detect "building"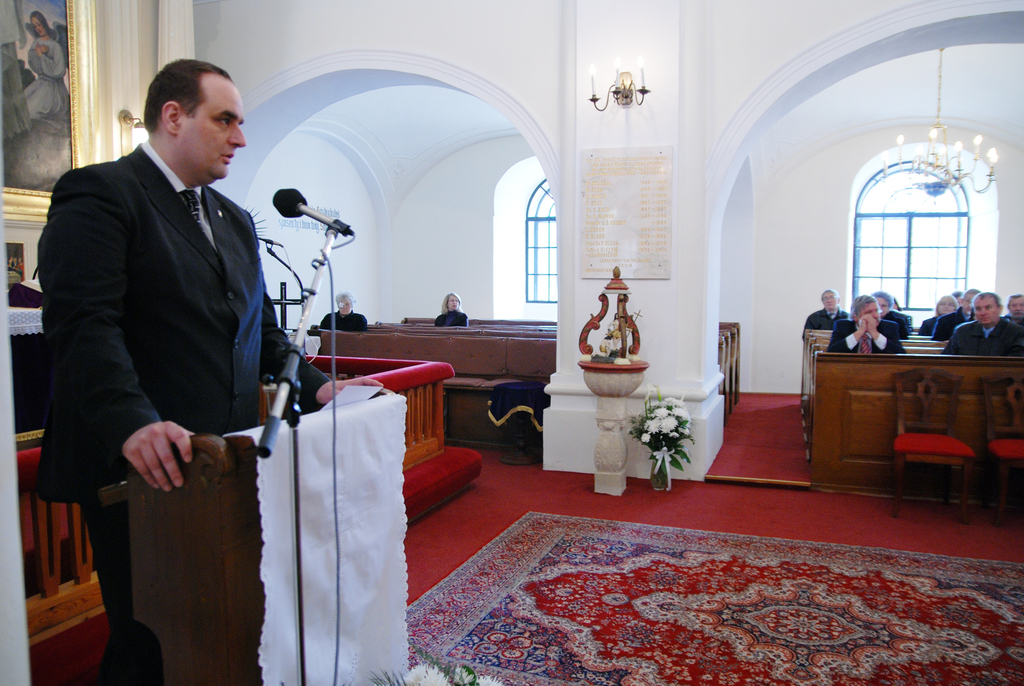
bbox=[0, 0, 1023, 685]
